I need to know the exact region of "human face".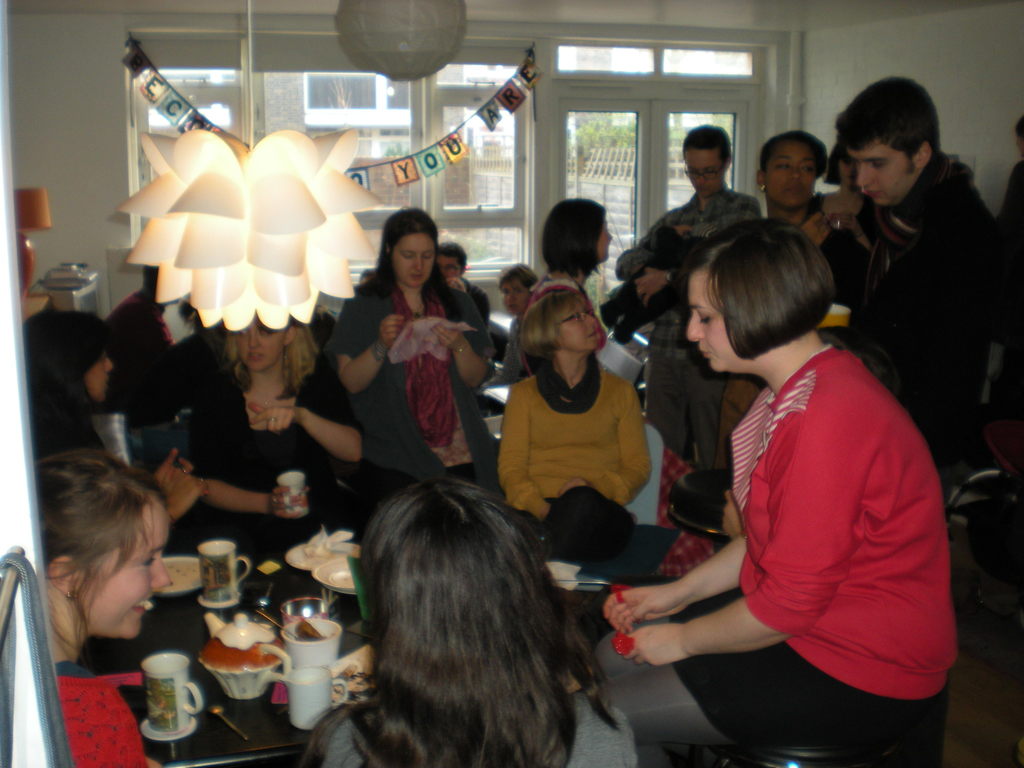
Region: [764, 140, 817, 209].
